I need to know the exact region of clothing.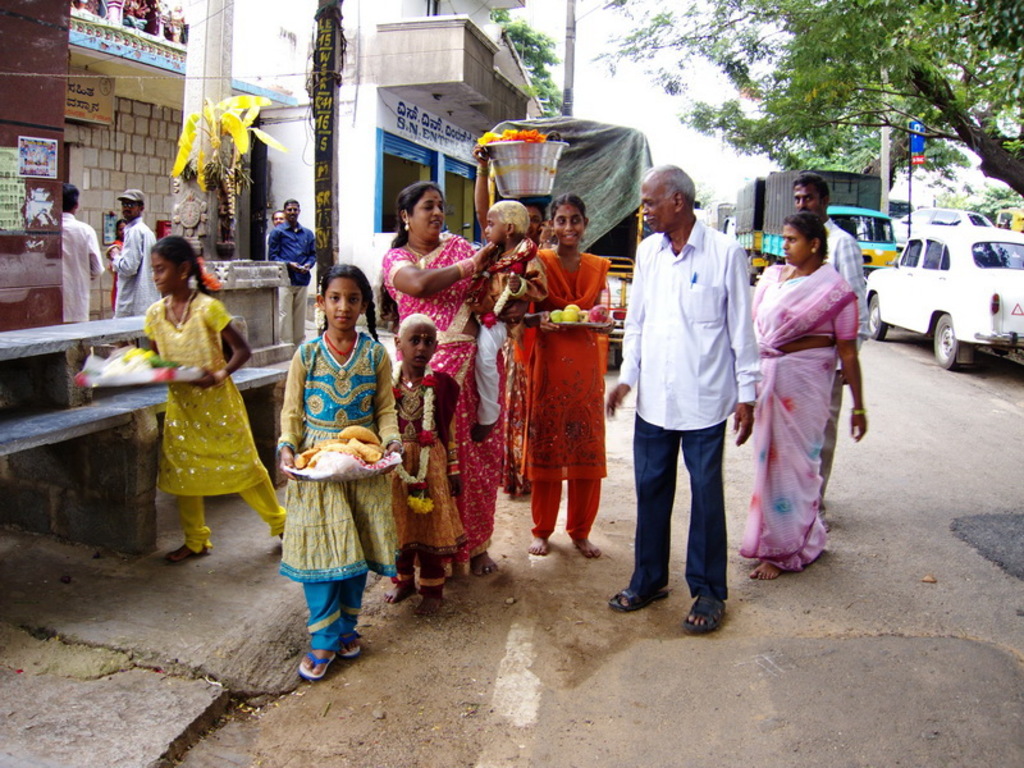
Region: x1=274, y1=328, x2=402, y2=658.
